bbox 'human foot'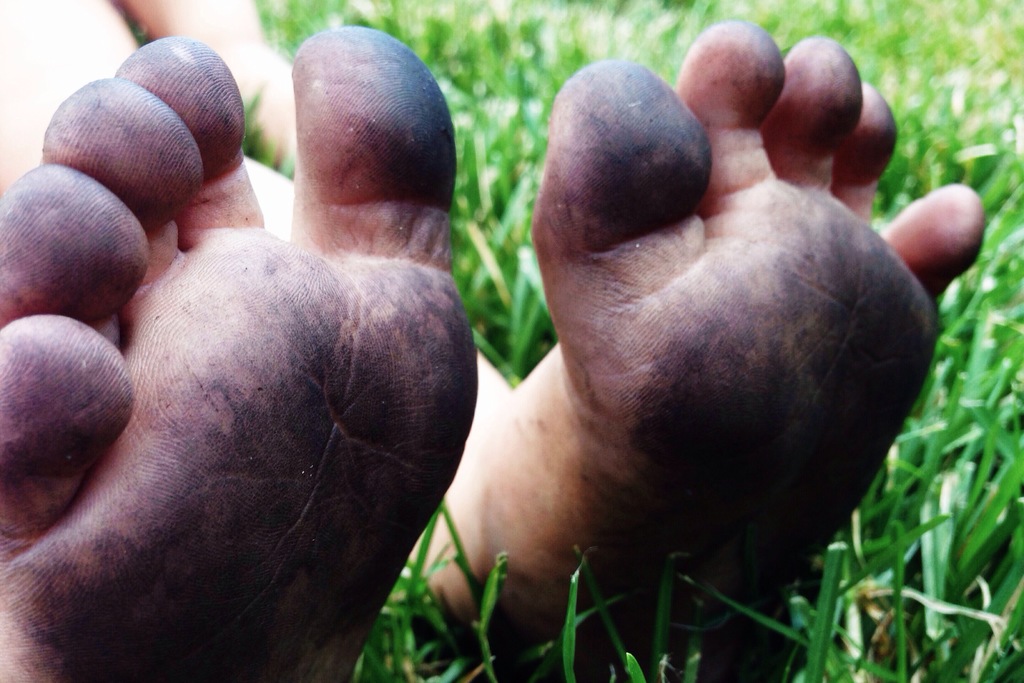
6,24,482,682
